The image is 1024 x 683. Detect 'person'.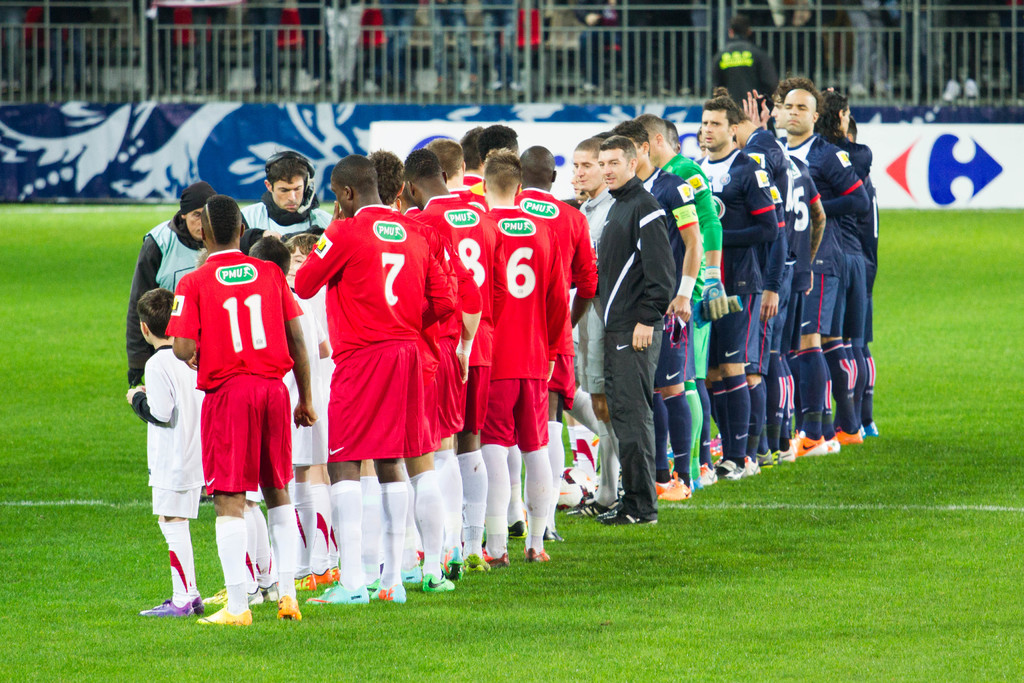
Detection: rect(136, 286, 210, 618).
